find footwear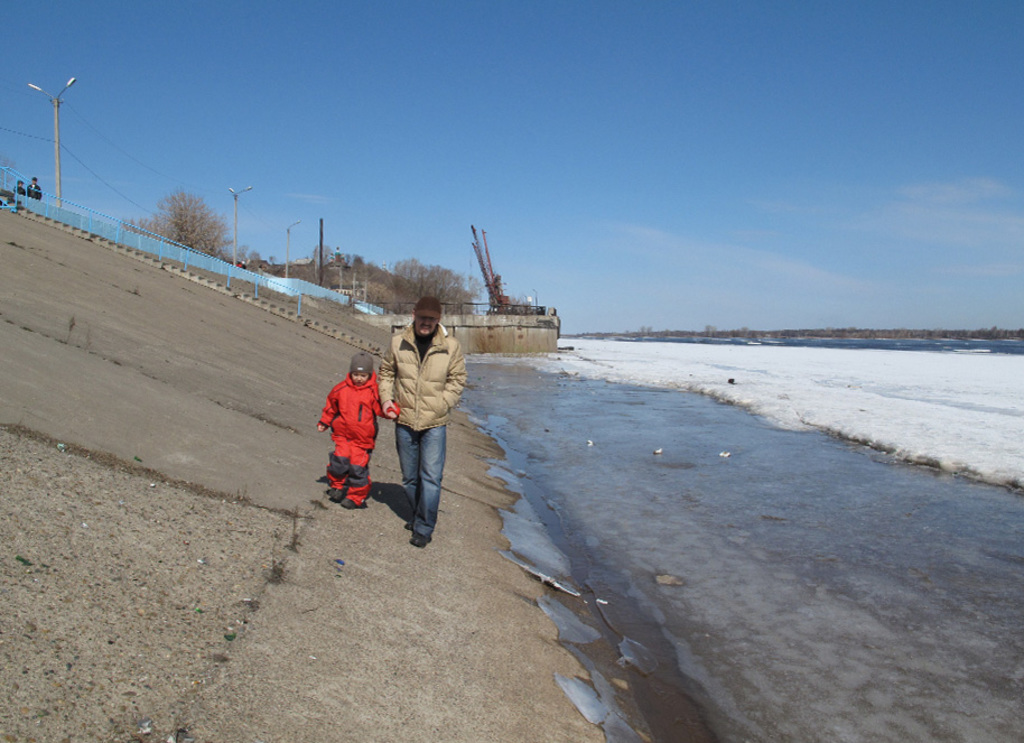
<box>335,500,367,509</box>
